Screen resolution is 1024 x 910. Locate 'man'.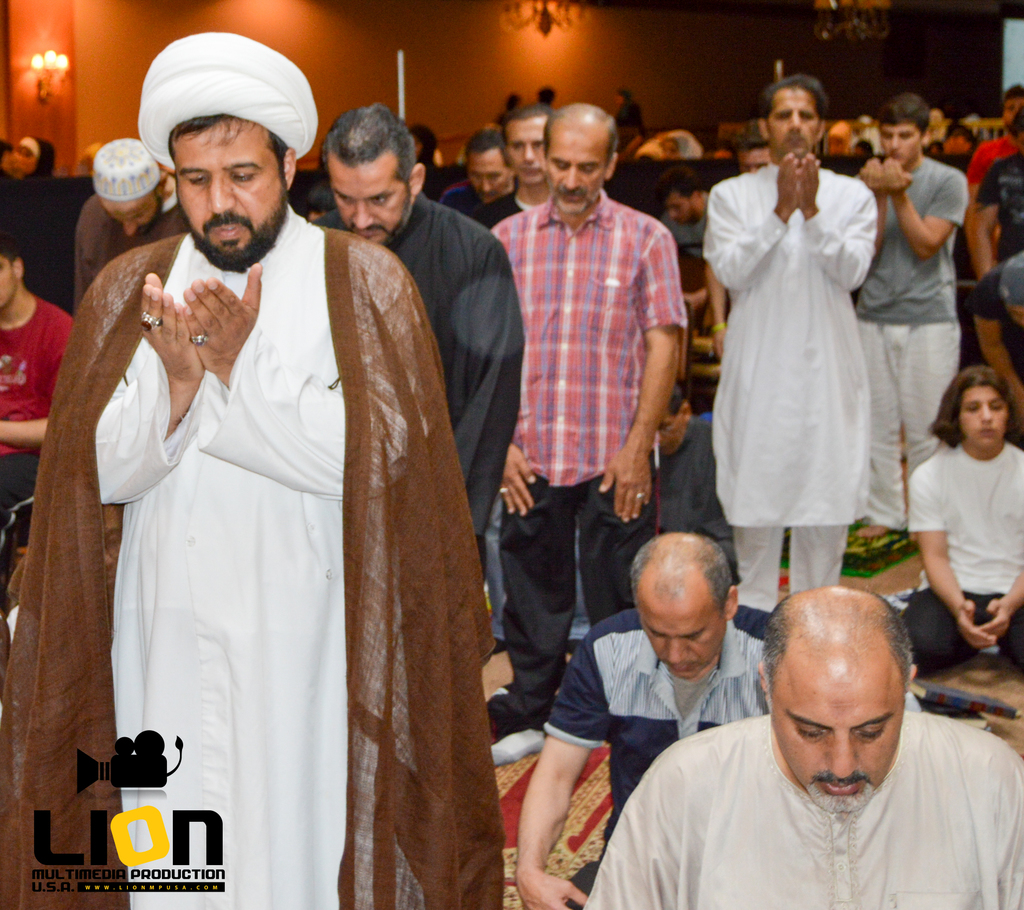
<bbox>70, 133, 193, 300</bbox>.
